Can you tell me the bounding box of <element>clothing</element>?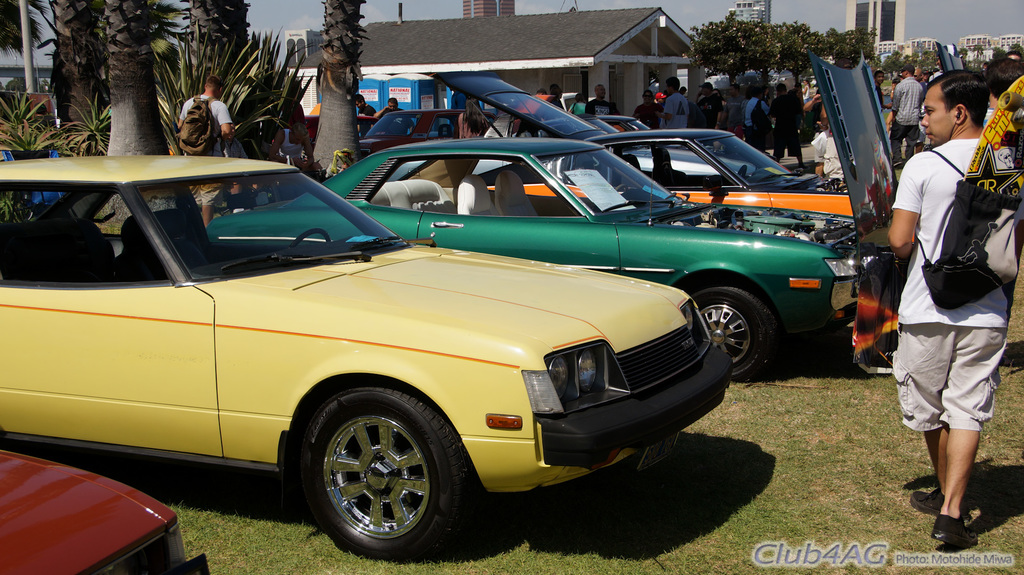
(x1=982, y1=107, x2=995, y2=129).
